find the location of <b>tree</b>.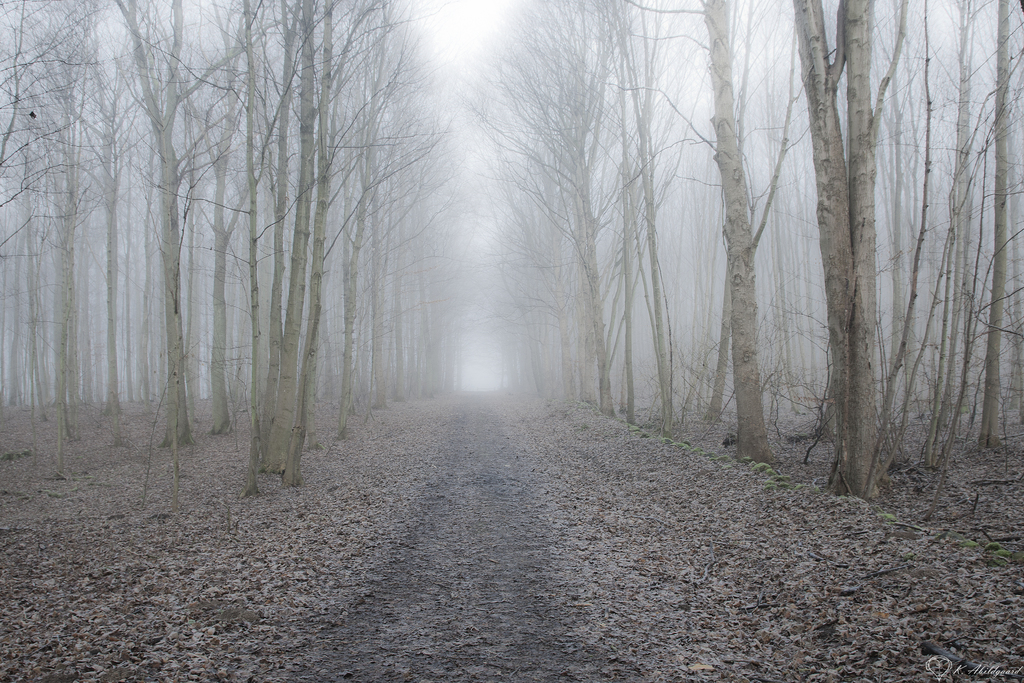
Location: [left=78, top=12, right=204, bottom=458].
